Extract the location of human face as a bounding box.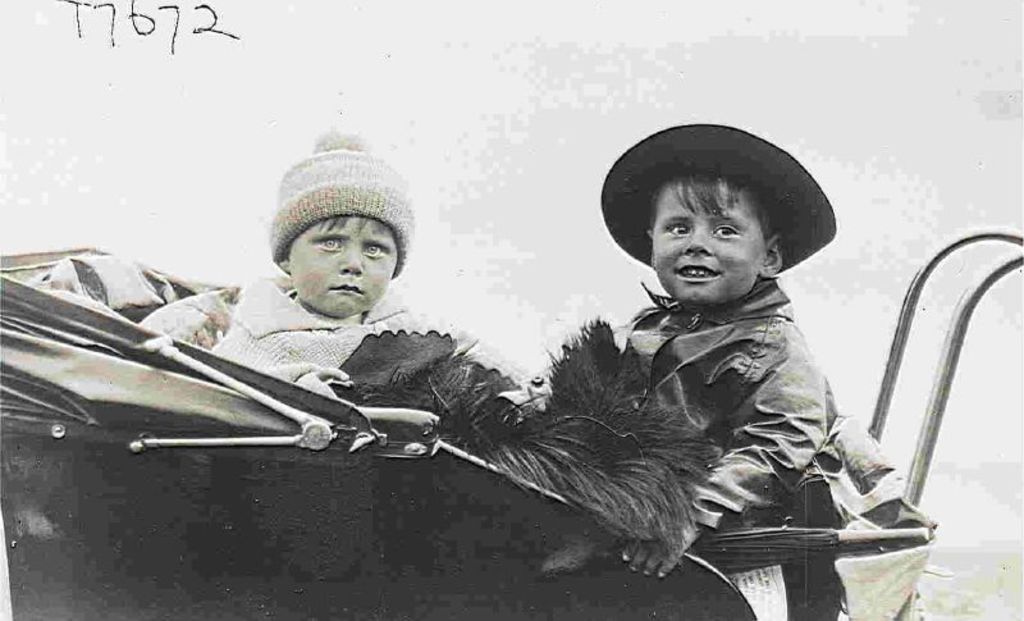
bbox=(654, 183, 767, 306).
